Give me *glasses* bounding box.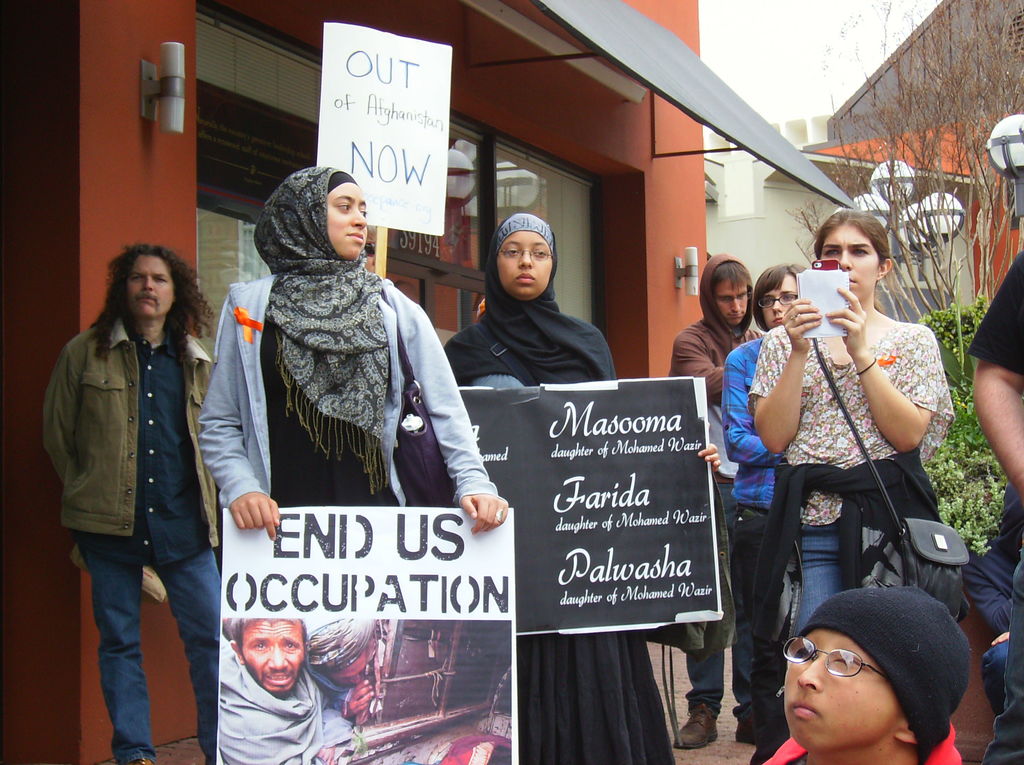
left=781, top=633, right=885, bottom=680.
